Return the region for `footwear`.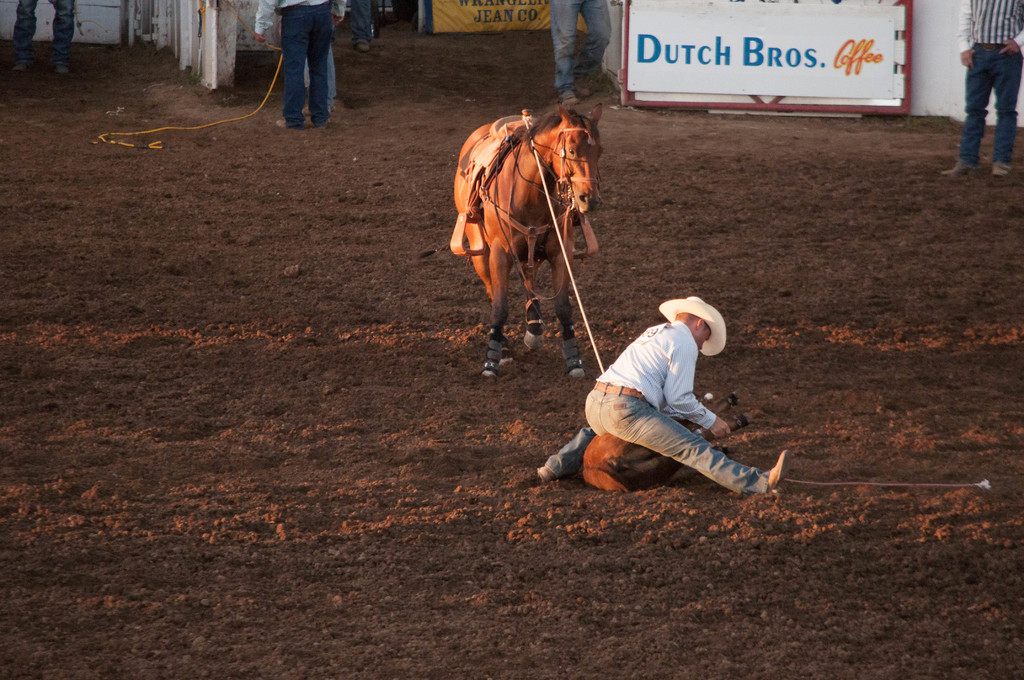
rect(764, 443, 790, 499).
